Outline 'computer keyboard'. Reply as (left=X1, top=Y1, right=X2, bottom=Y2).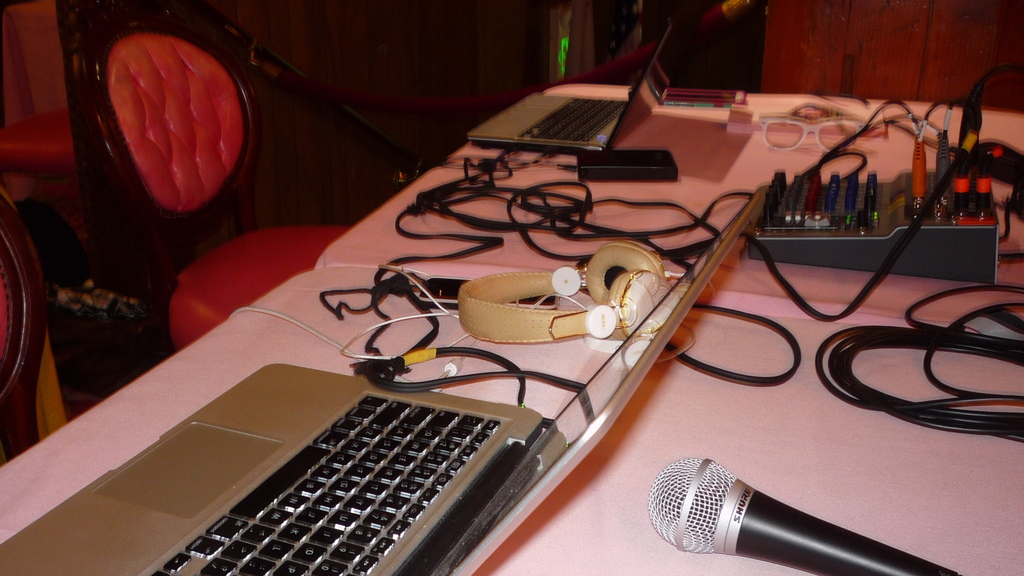
(left=517, top=93, right=630, bottom=146).
